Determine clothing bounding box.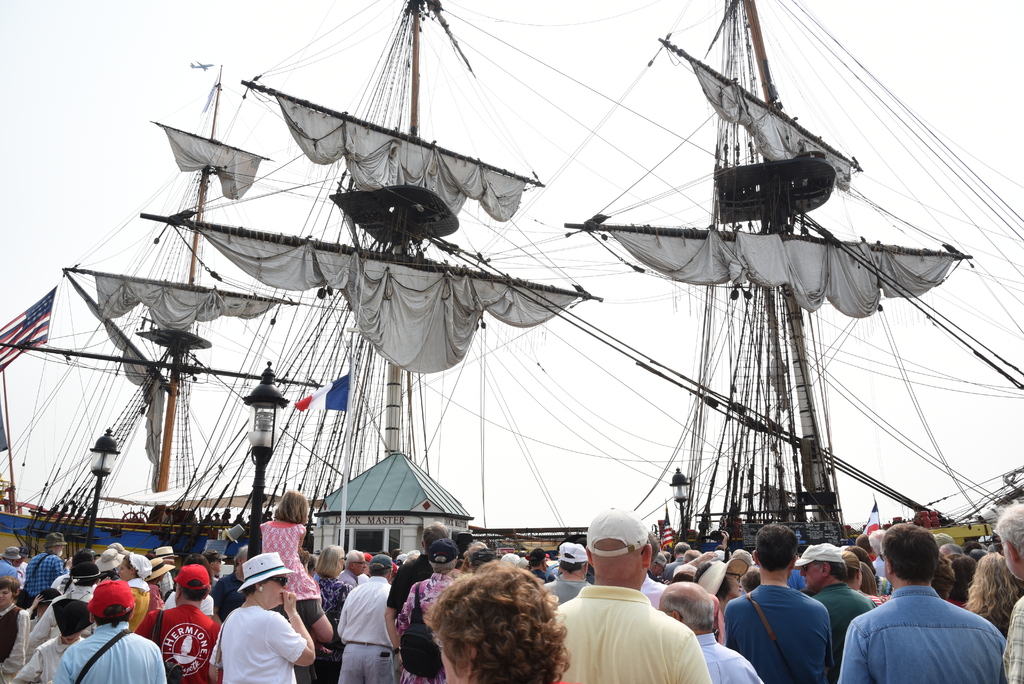
Determined: Rect(295, 598, 325, 683).
